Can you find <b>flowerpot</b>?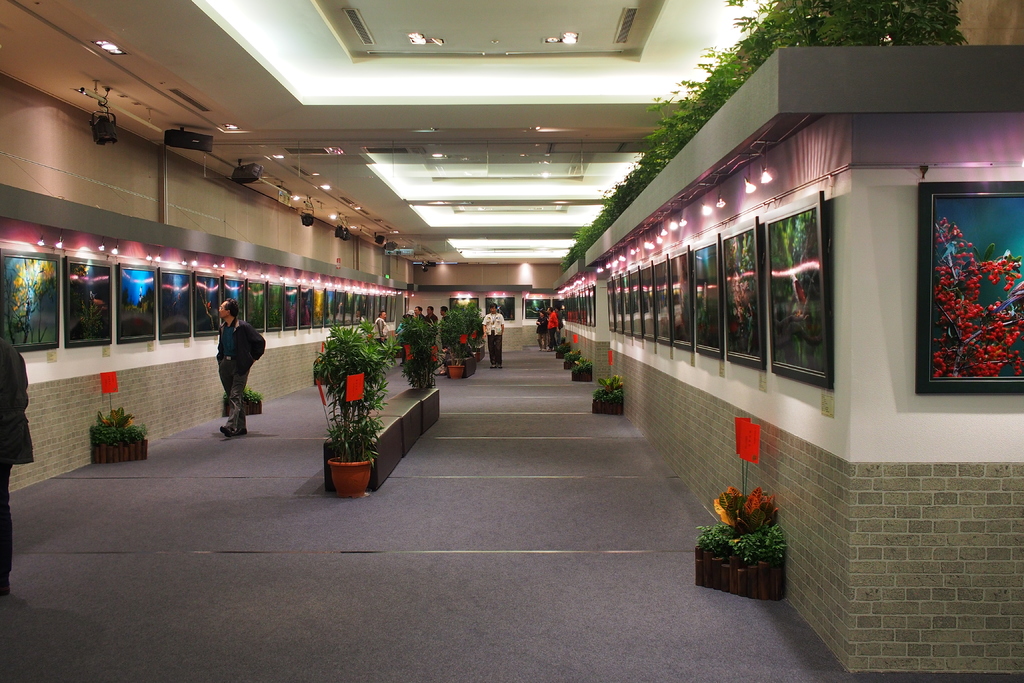
Yes, bounding box: [x1=573, y1=369, x2=592, y2=381].
